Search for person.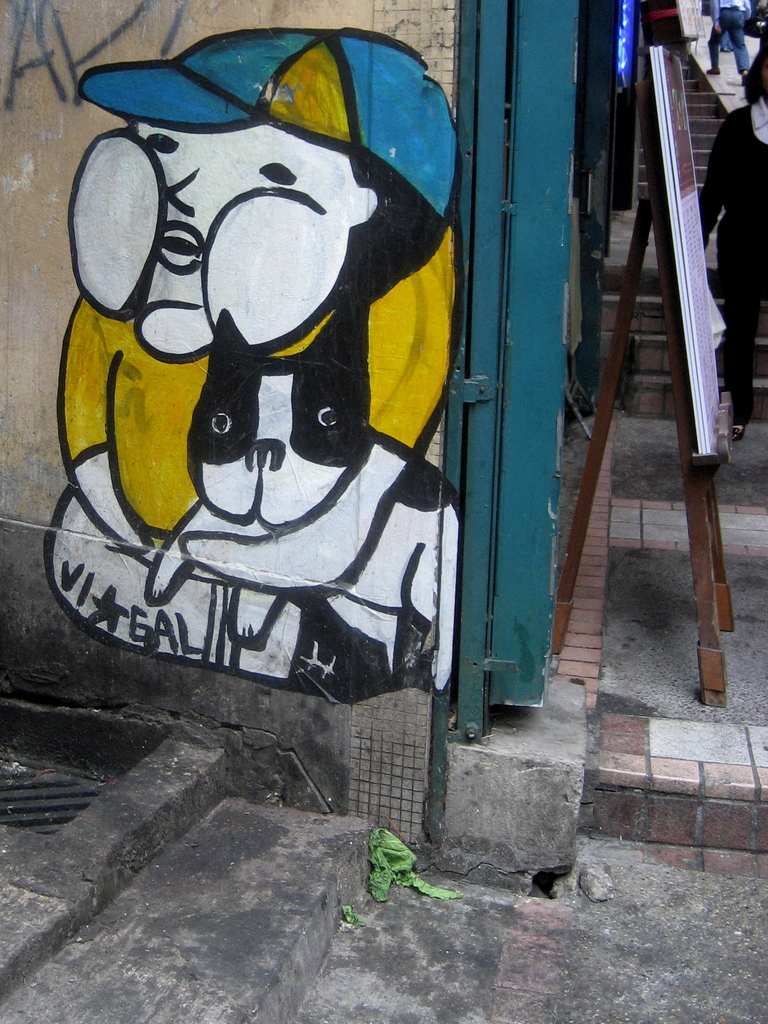
Found at Rect(708, 0, 752, 81).
